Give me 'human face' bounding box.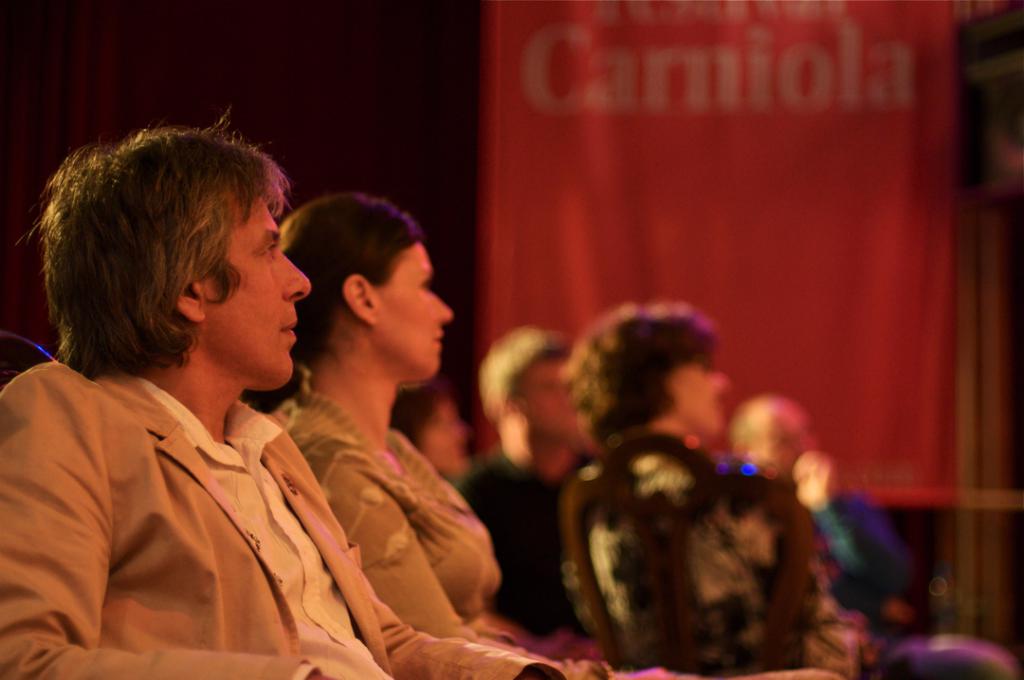
l=430, t=407, r=465, b=467.
